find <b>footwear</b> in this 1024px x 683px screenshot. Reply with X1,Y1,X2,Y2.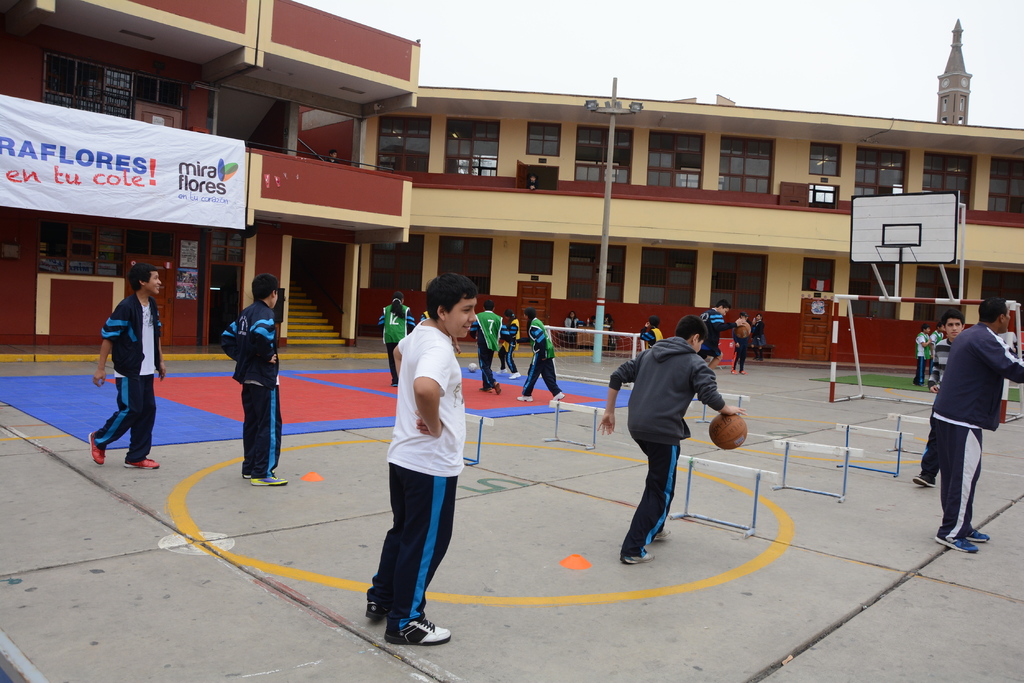
935,533,979,551.
